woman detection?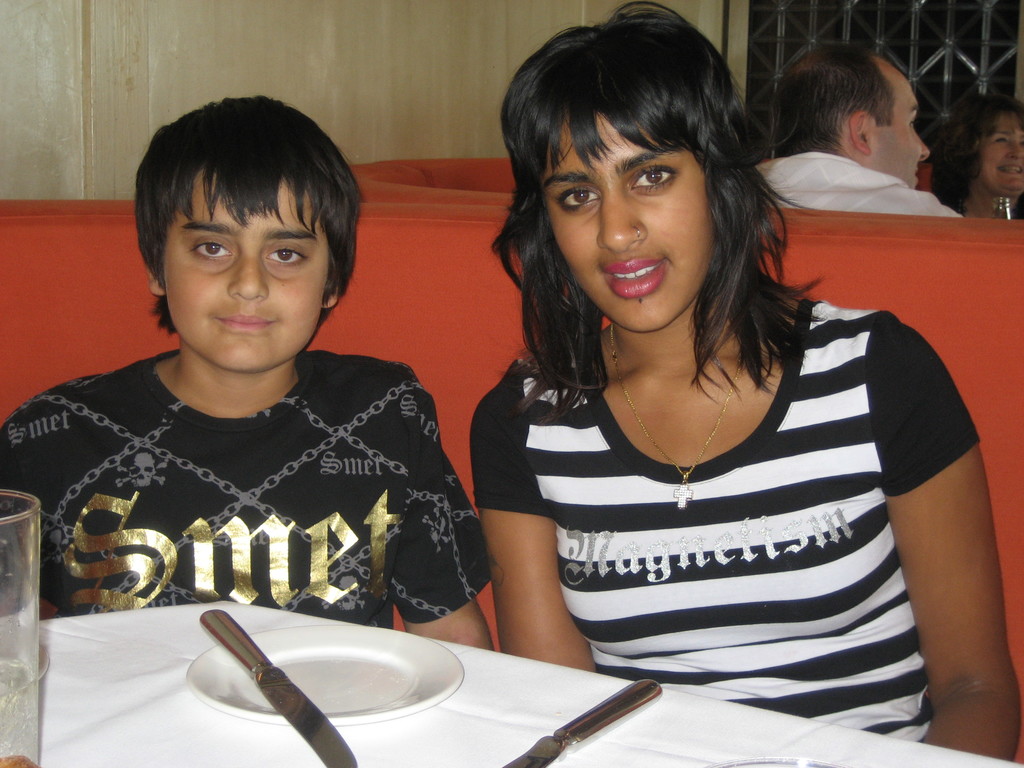
x1=430, y1=31, x2=967, y2=731
